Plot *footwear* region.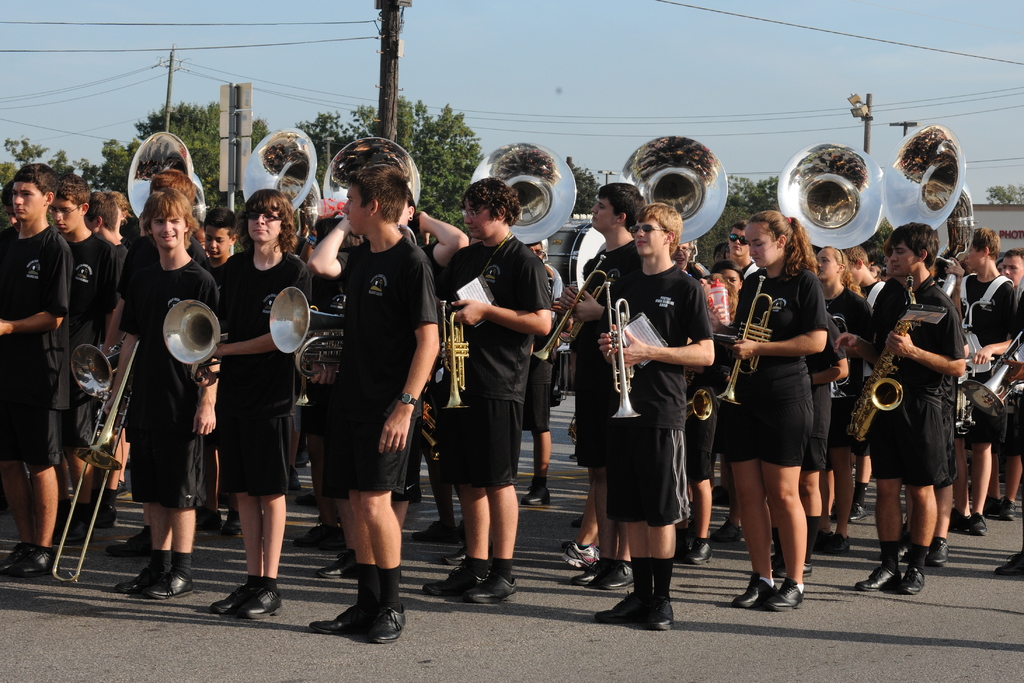
Plotted at pyautogui.locateOnScreen(429, 561, 456, 592).
